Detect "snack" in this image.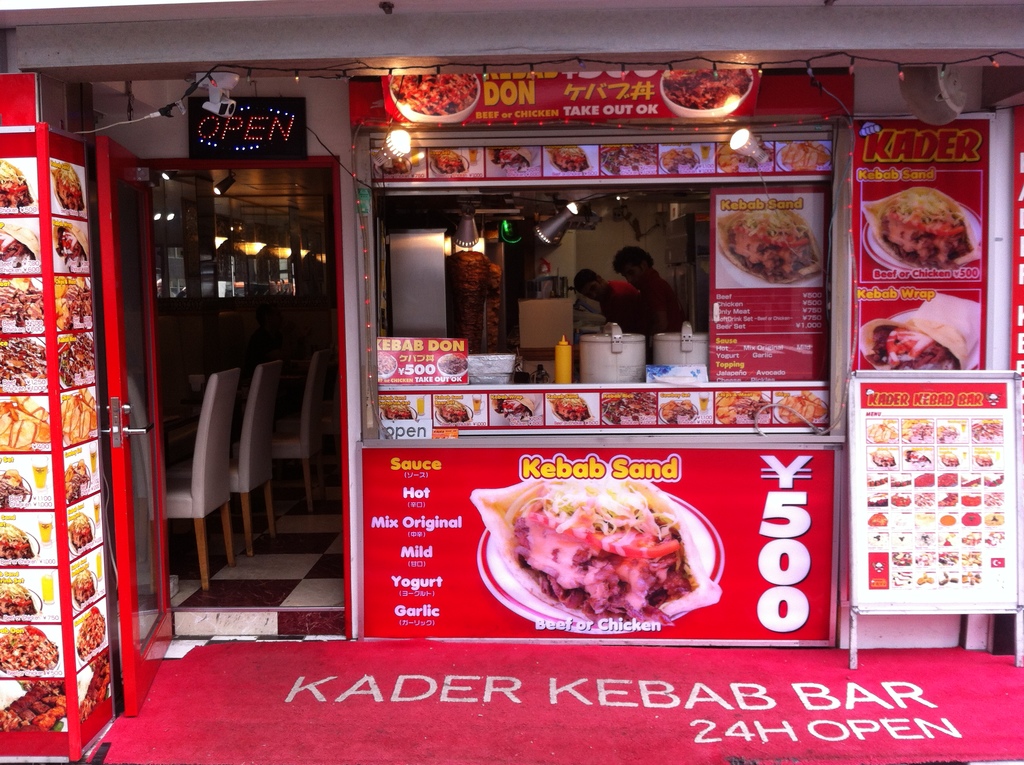
Detection: crop(56, 334, 93, 380).
